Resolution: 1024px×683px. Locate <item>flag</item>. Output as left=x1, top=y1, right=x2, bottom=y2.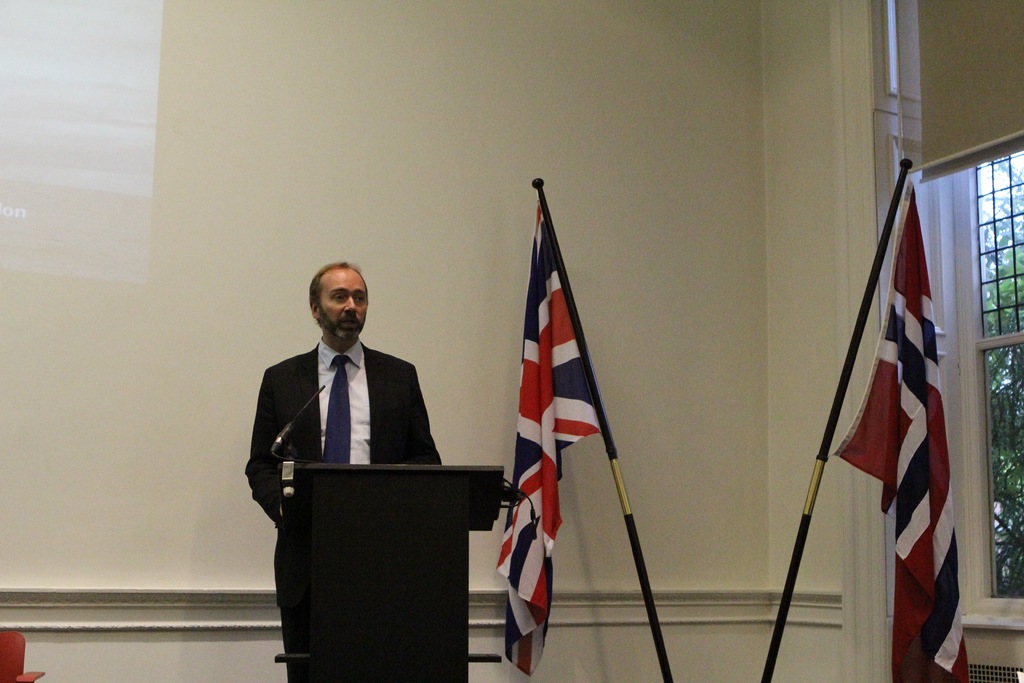
left=826, top=174, right=967, bottom=682.
